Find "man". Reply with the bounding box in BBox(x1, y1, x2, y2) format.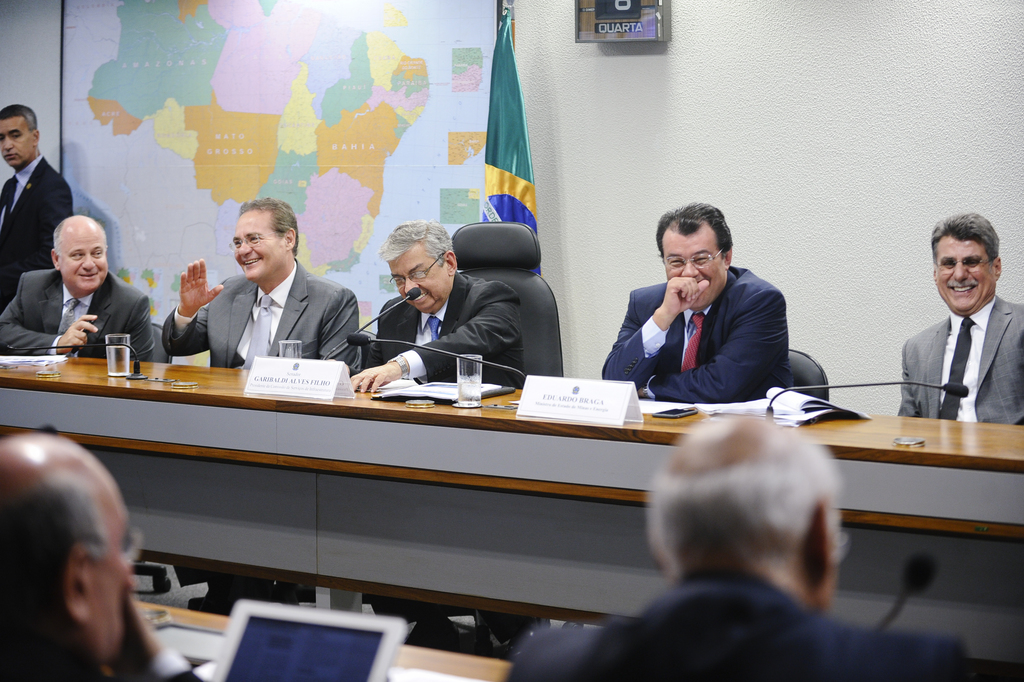
BBox(891, 215, 1021, 428).
